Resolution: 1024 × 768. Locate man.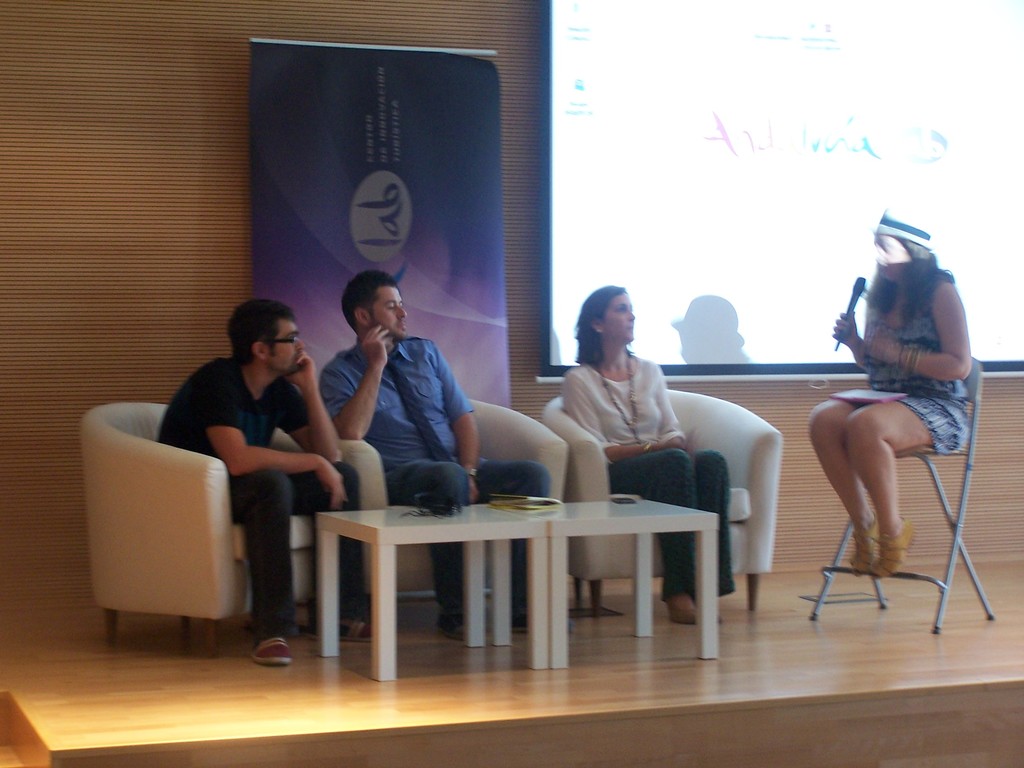
detection(138, 286, 362, 627).
